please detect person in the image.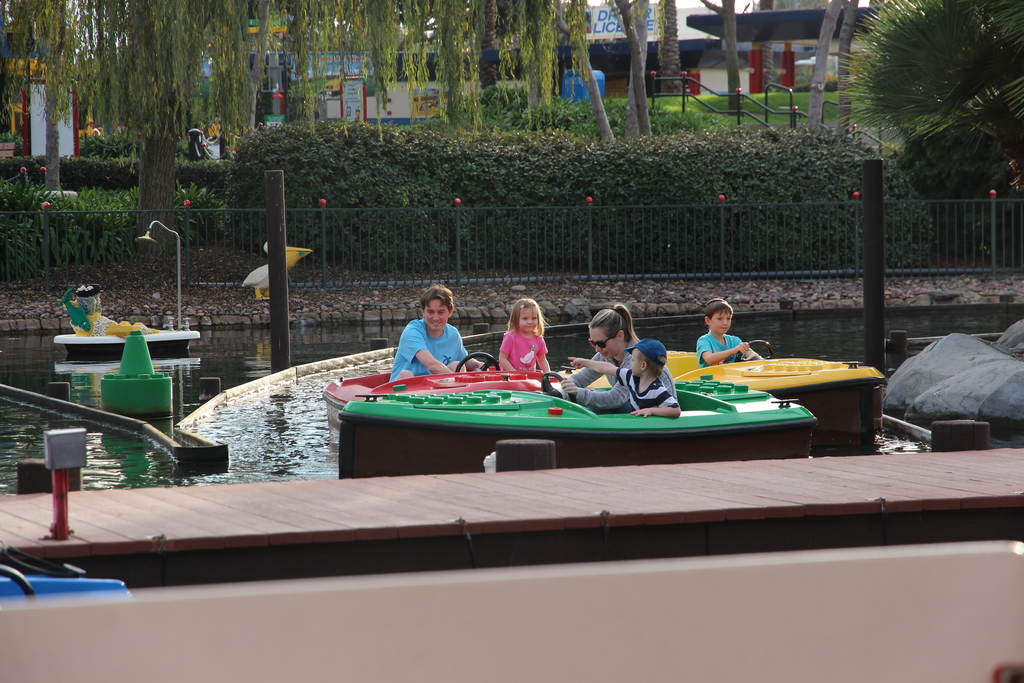
Rect(69, 286, 144, 333).
